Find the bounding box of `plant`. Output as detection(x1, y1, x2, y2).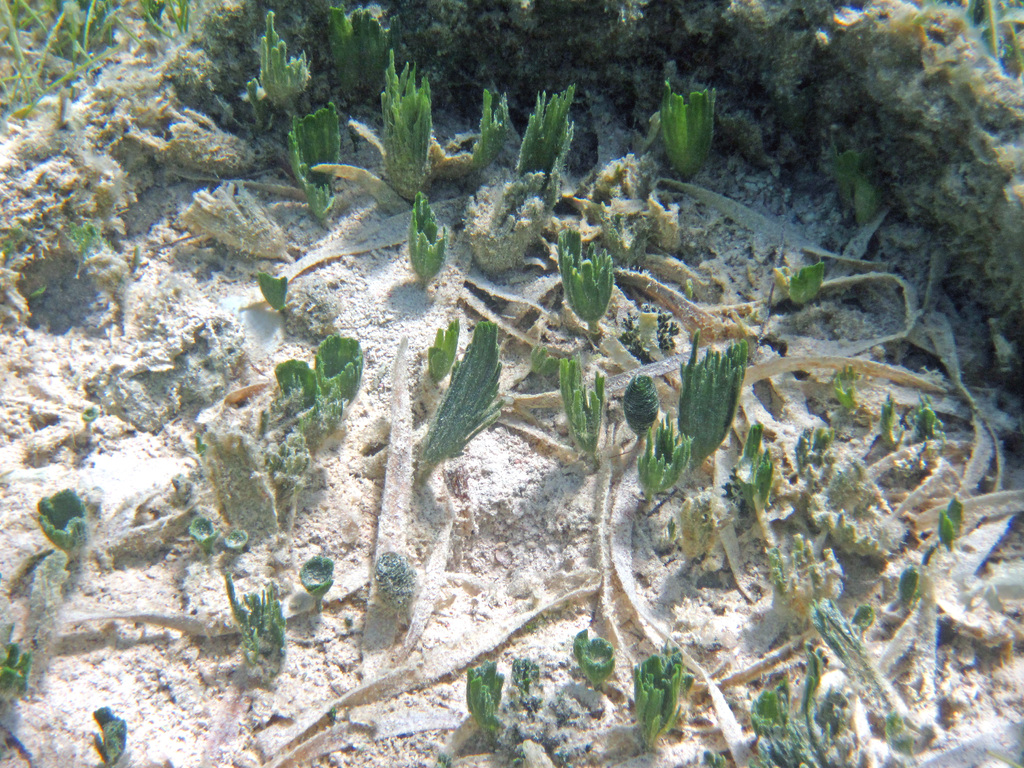
detection(774, 259, 820, 303).
